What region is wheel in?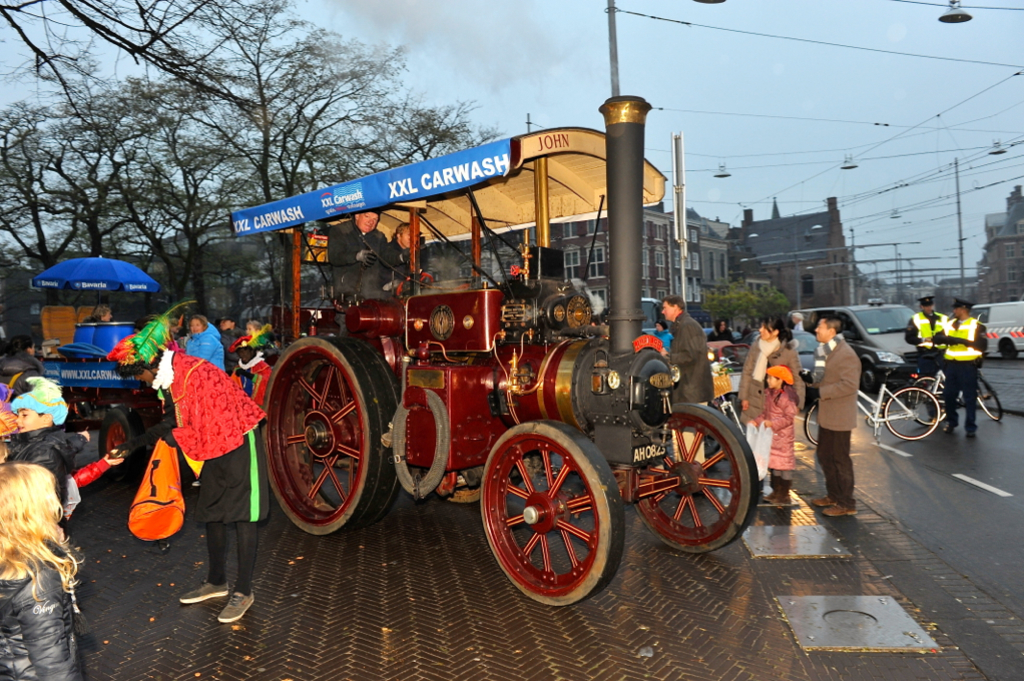
pyautogui.locateOnScreen(977, 375, 1004, 421).
